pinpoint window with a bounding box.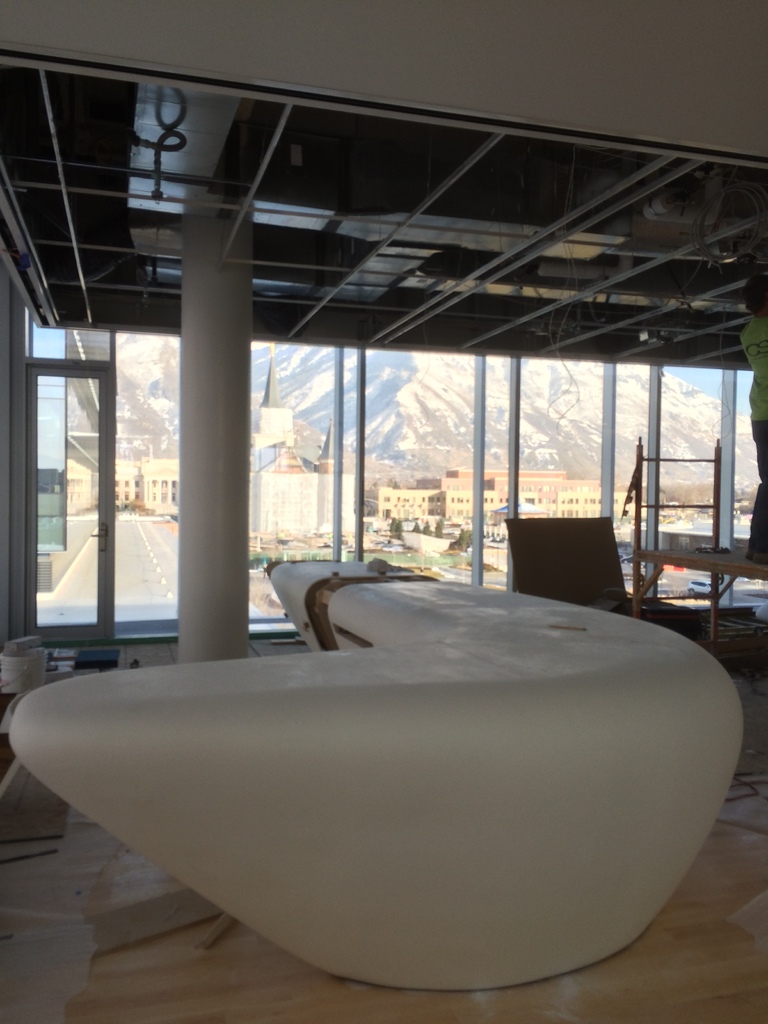
{"x1": 567, "y1": 508, "x2": 572, "y2": 518}.
